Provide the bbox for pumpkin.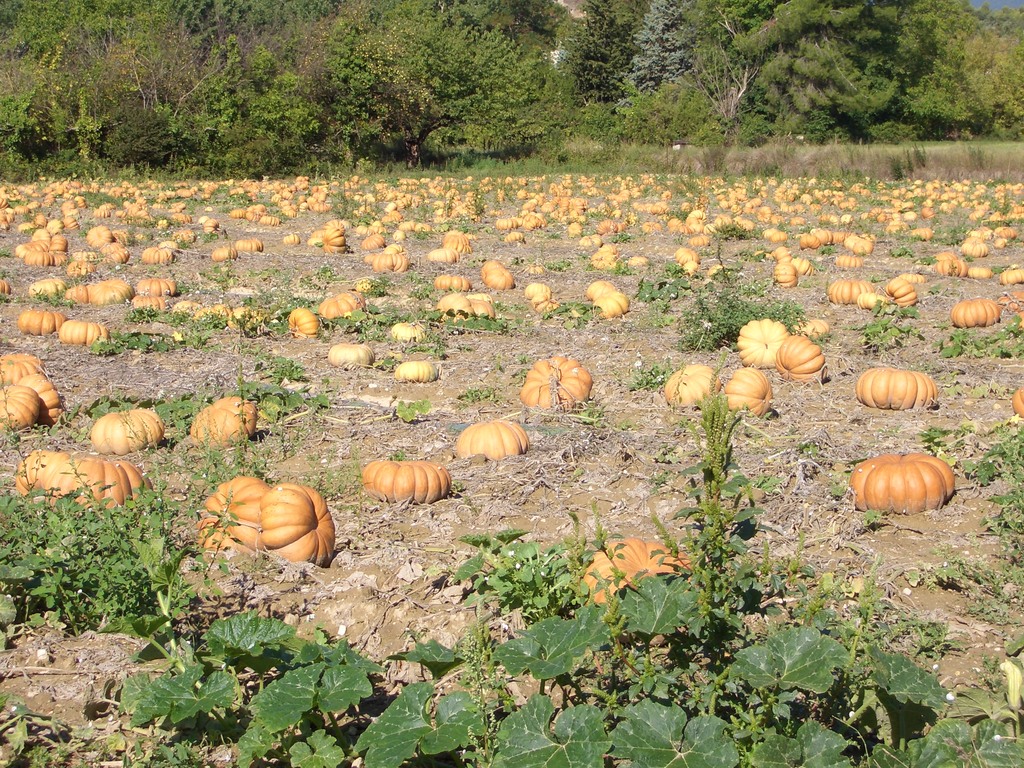
<box>358,456,451,505</box>.
